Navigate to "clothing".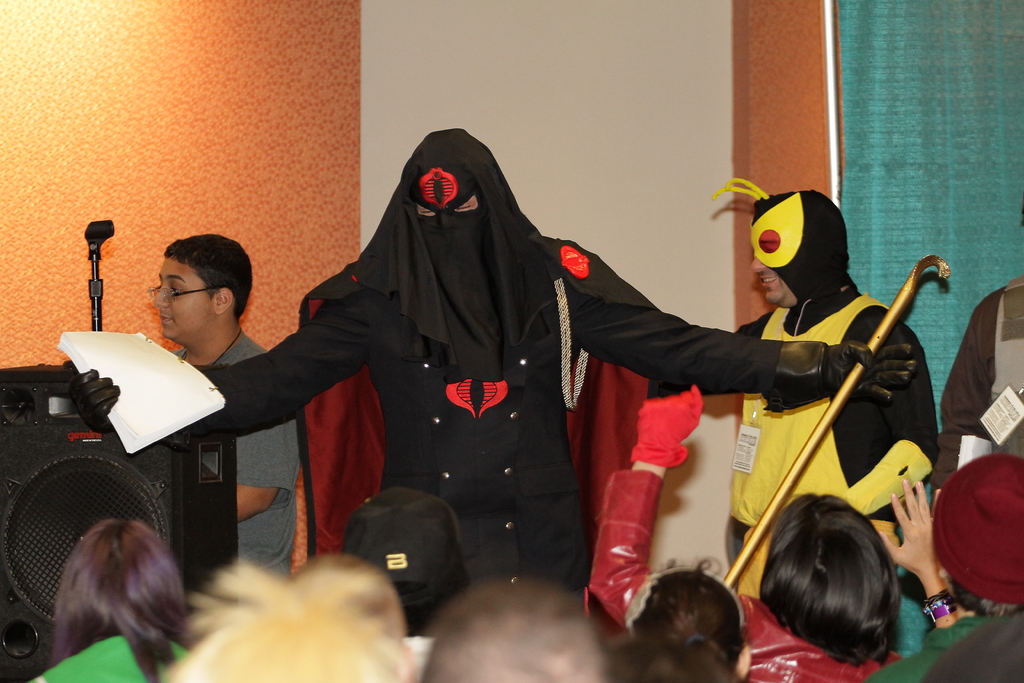
Navigation target: (left=171, top=340, right=302, bottom=585).
